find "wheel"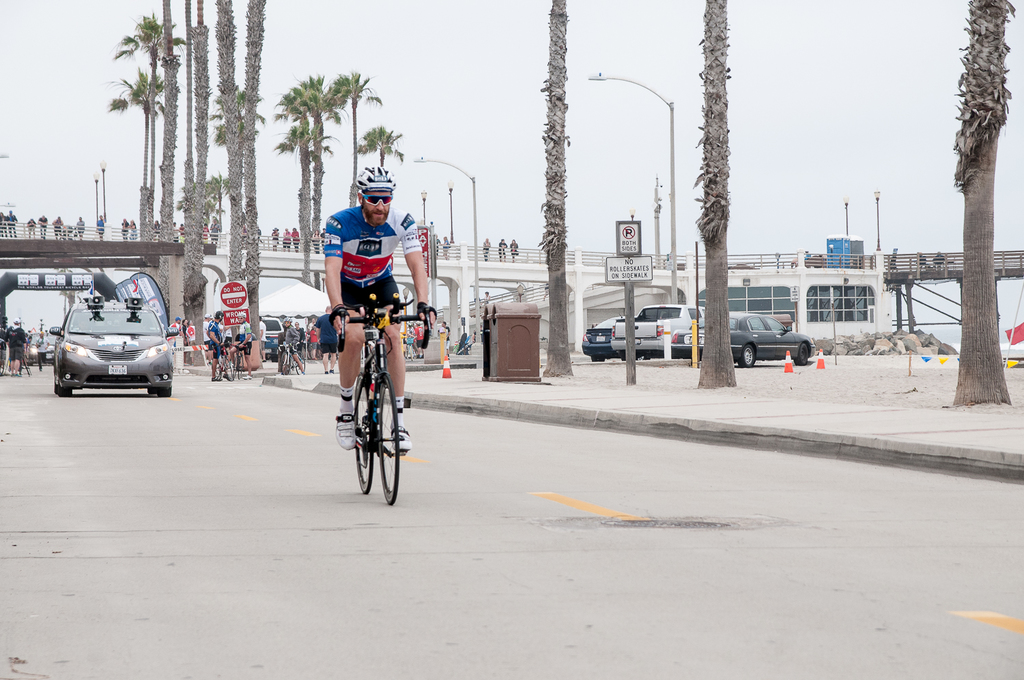
l=53, t=384, r=59, b=394
